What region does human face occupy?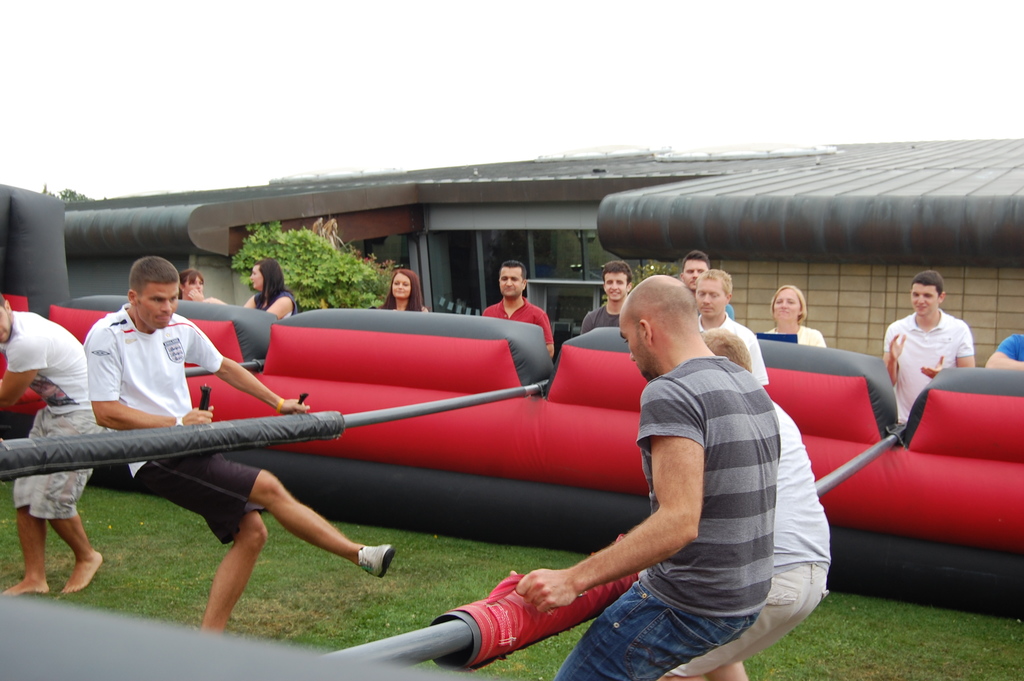
<region>0, 308, 13, 349</region>.
